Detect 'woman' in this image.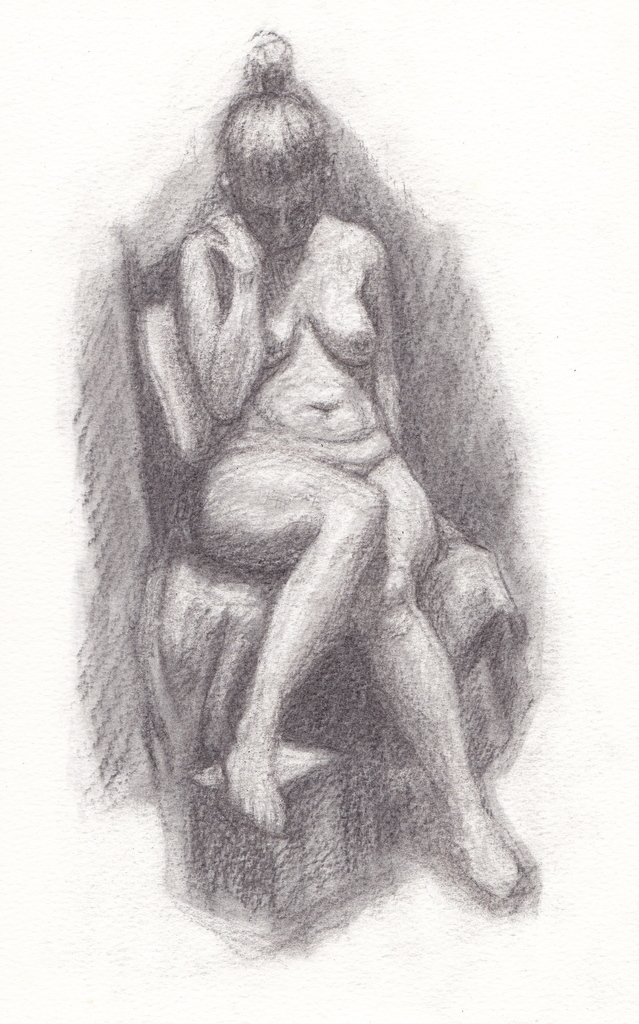
Detection: (x1=60, y1=30, x2=560, y2=931).
